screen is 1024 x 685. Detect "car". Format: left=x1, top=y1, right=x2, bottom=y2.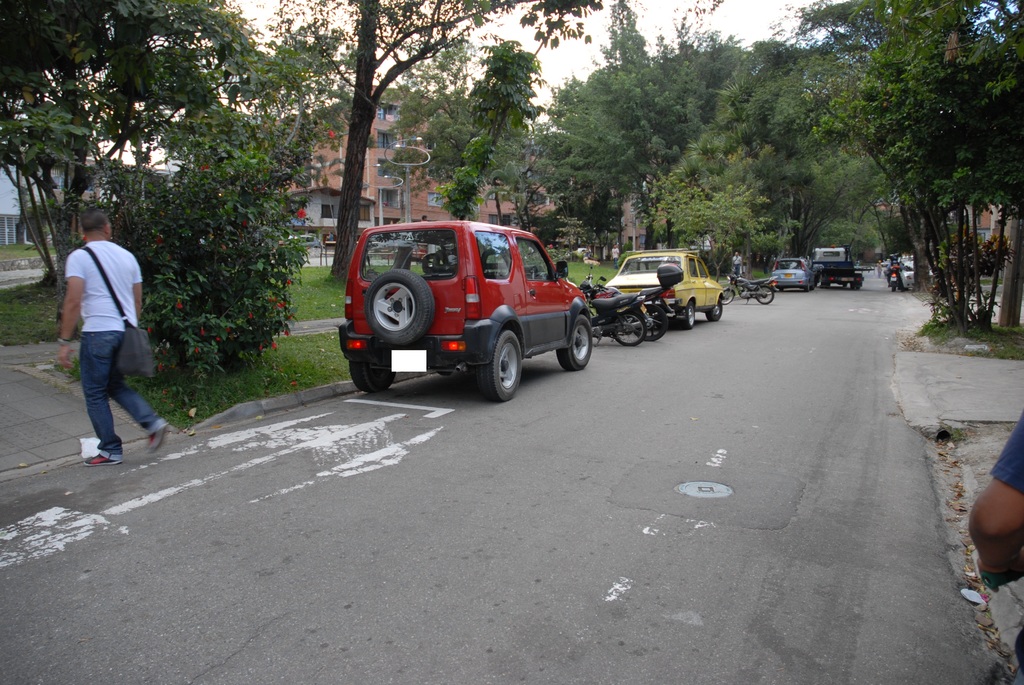
left=337, top=222, right=592, bottom=403.
